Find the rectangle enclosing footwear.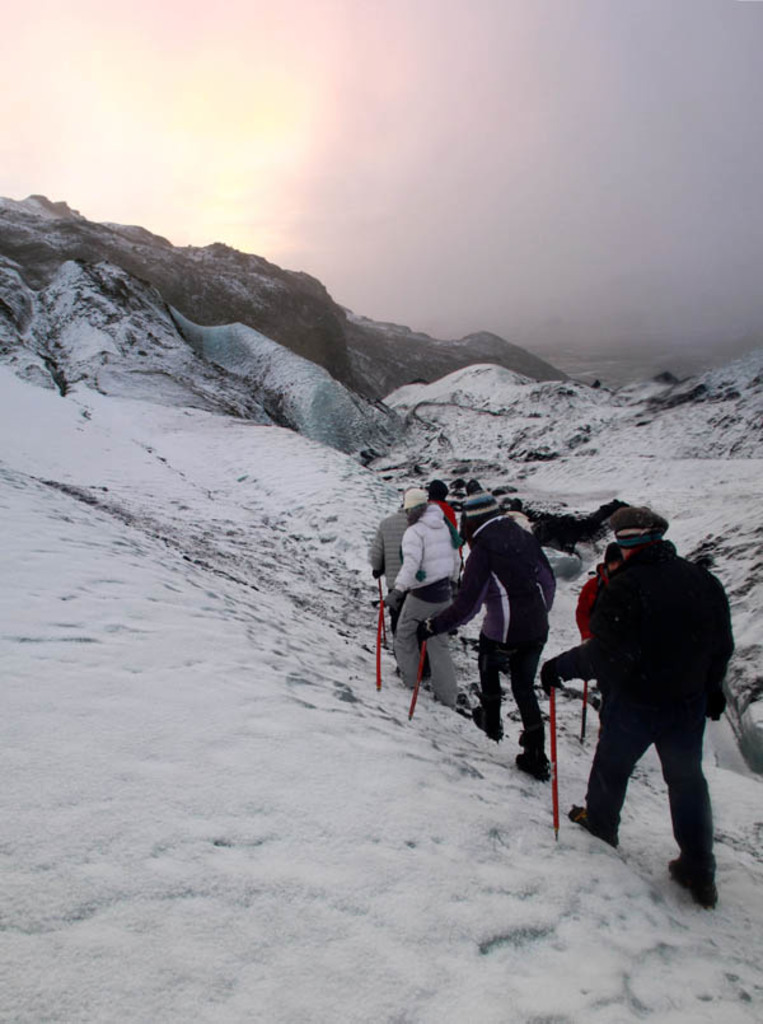
crop(663, 854, 720, 912).
